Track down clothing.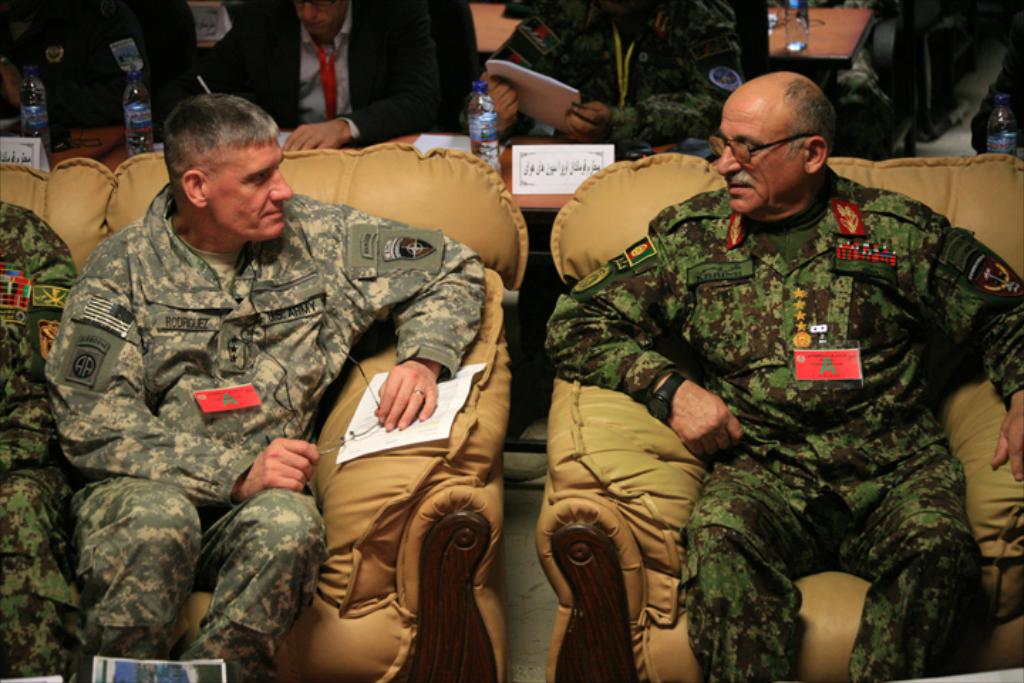
Tracked to select_region(31, 172, 476, 682).
